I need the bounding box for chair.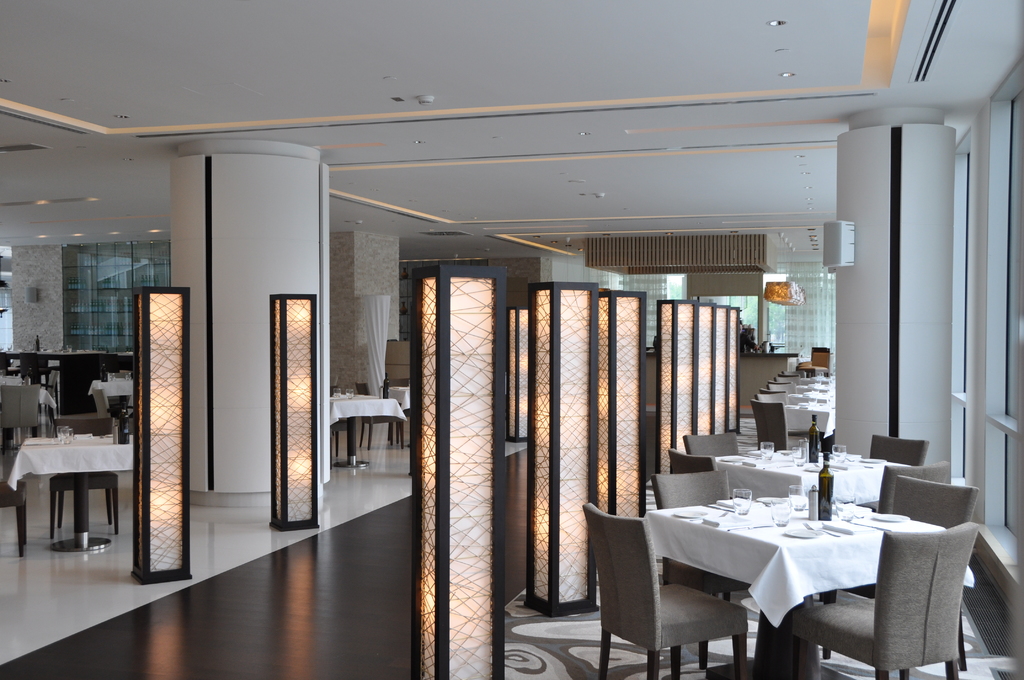
Here it is: x1=360, y1=381, x2=396, y2=448.
